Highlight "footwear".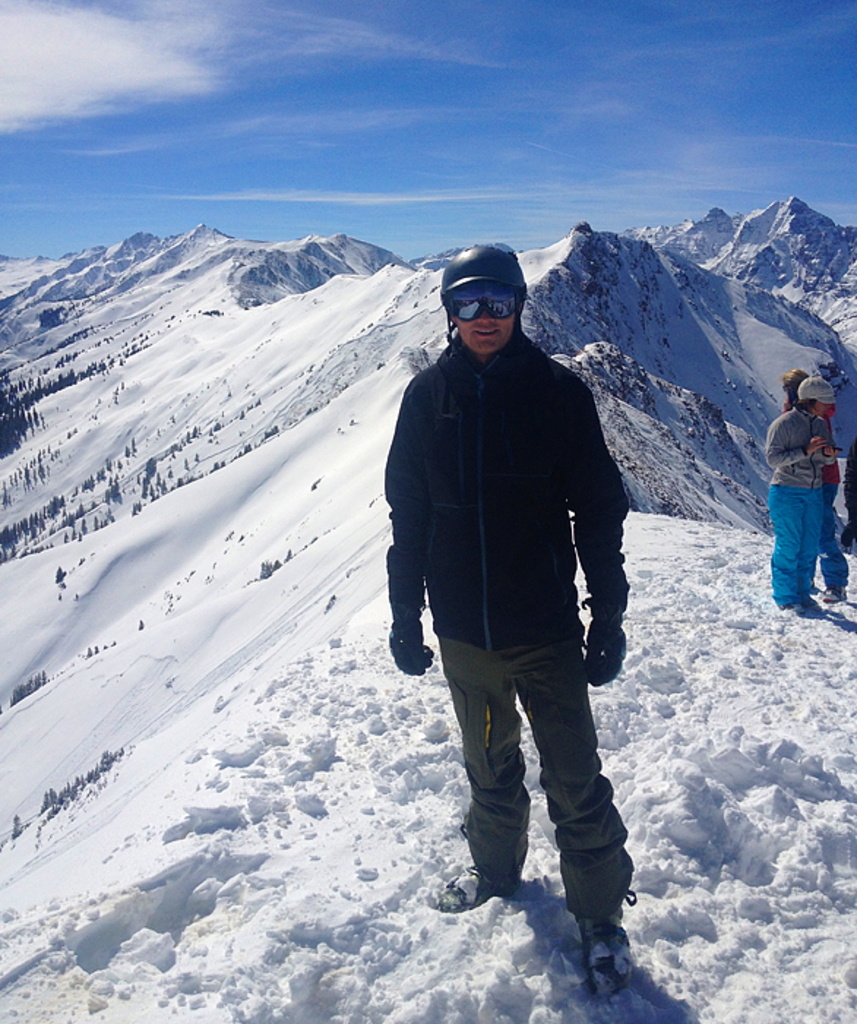
Highlighted region: l=823, t=585, r=851, b=600.
